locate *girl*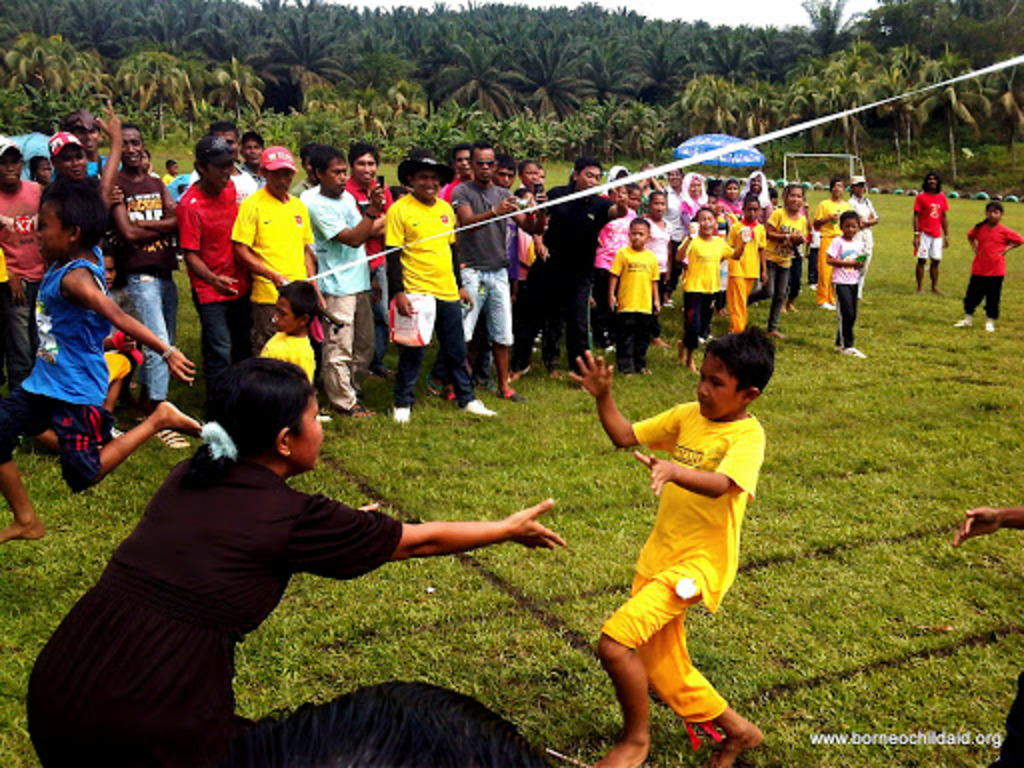
select_region(772, 190, 806, 340)
